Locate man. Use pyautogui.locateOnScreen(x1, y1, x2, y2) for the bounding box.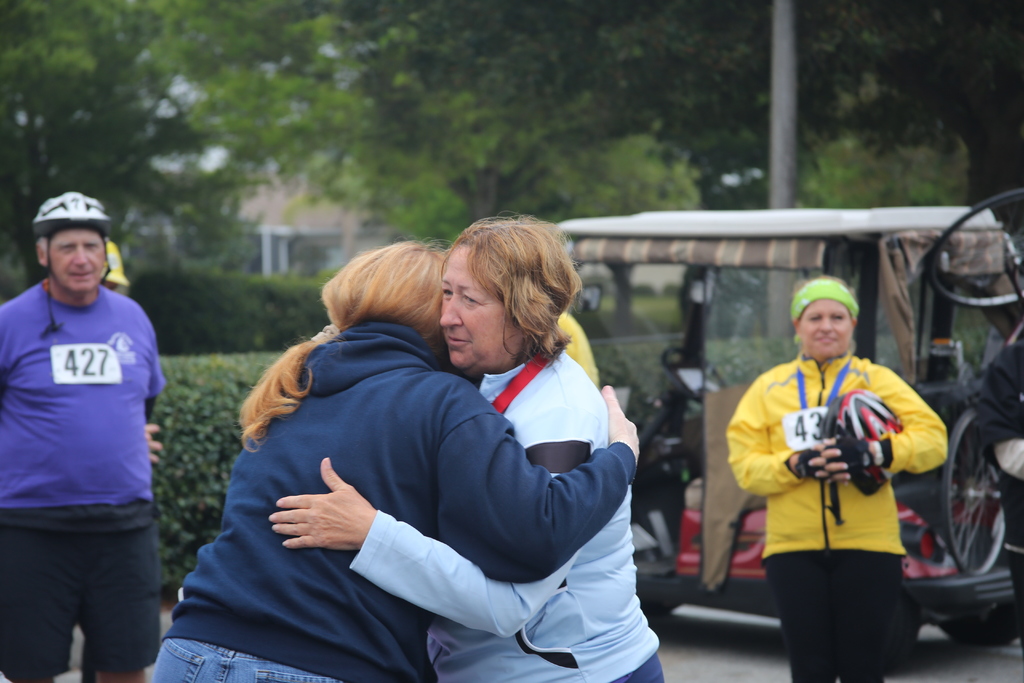
pyautogui.locateOnScreen(0, 173, 183, 682).
